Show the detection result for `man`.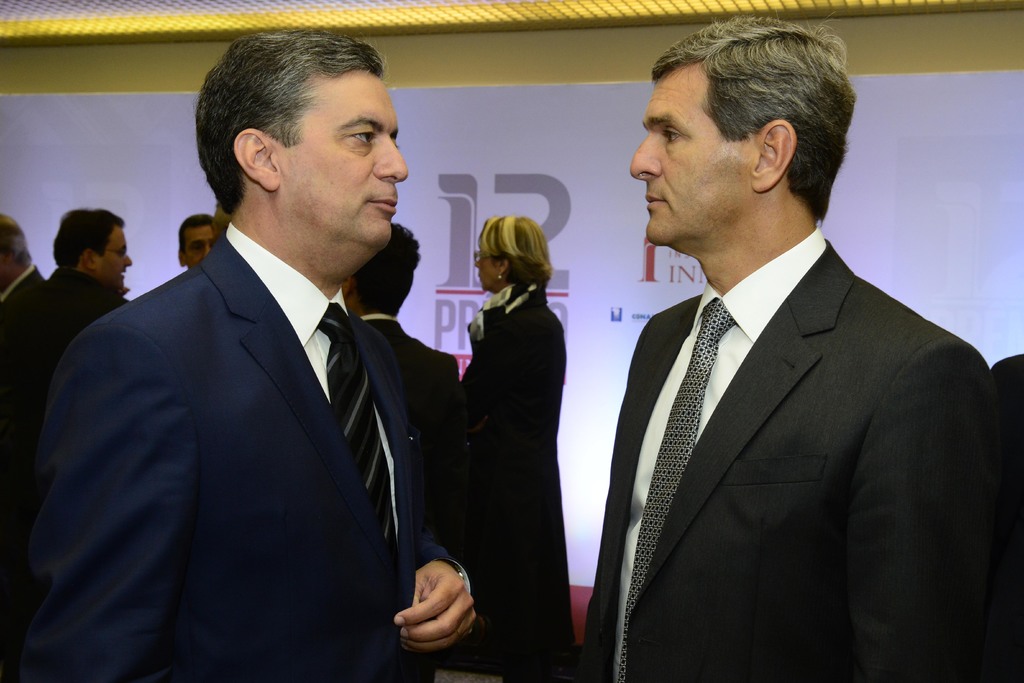
box(346, 220, 459, 519).
